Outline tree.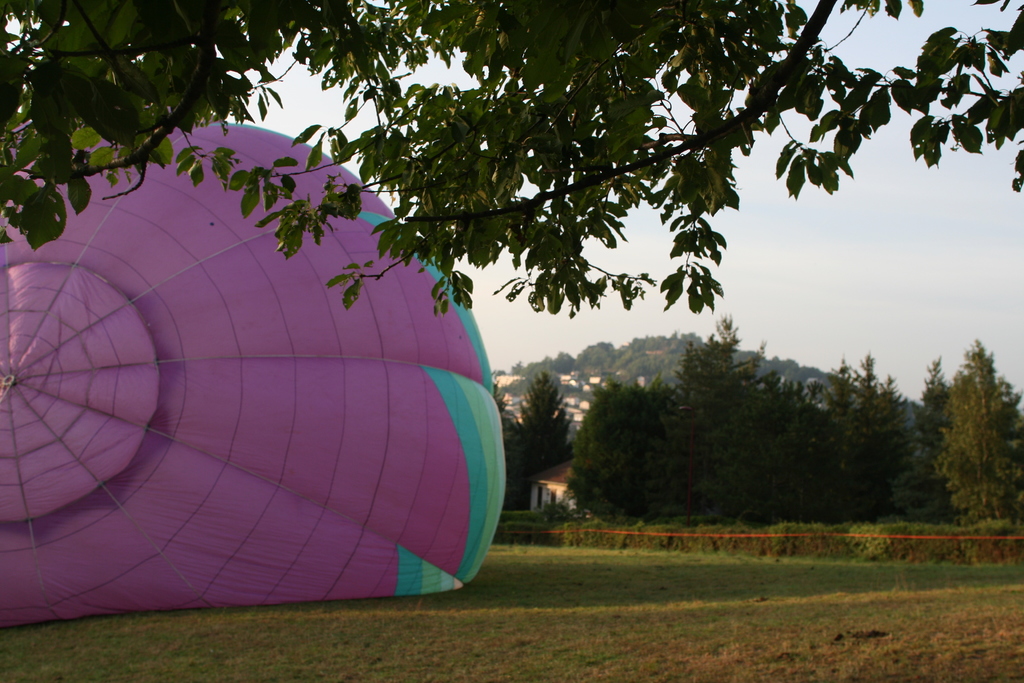
Outline: {"x1": 942, "y1": 340, "x2": 1020, "y2": 522}.
